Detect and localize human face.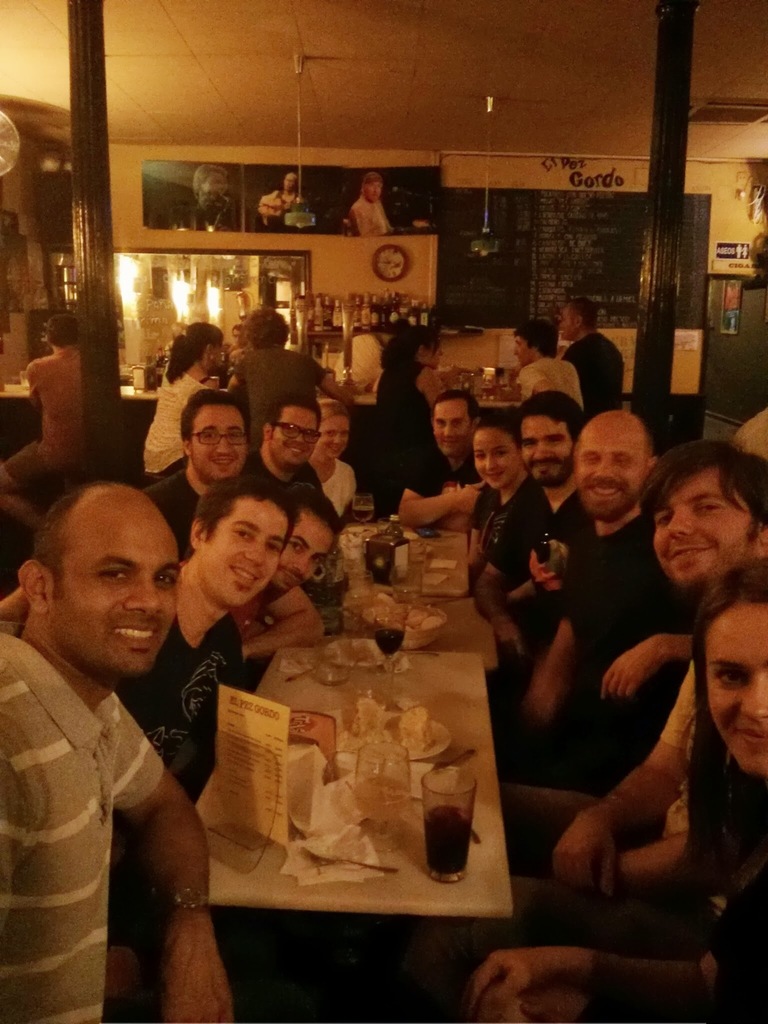
Localized at rect(272, 409, 319, 472).
